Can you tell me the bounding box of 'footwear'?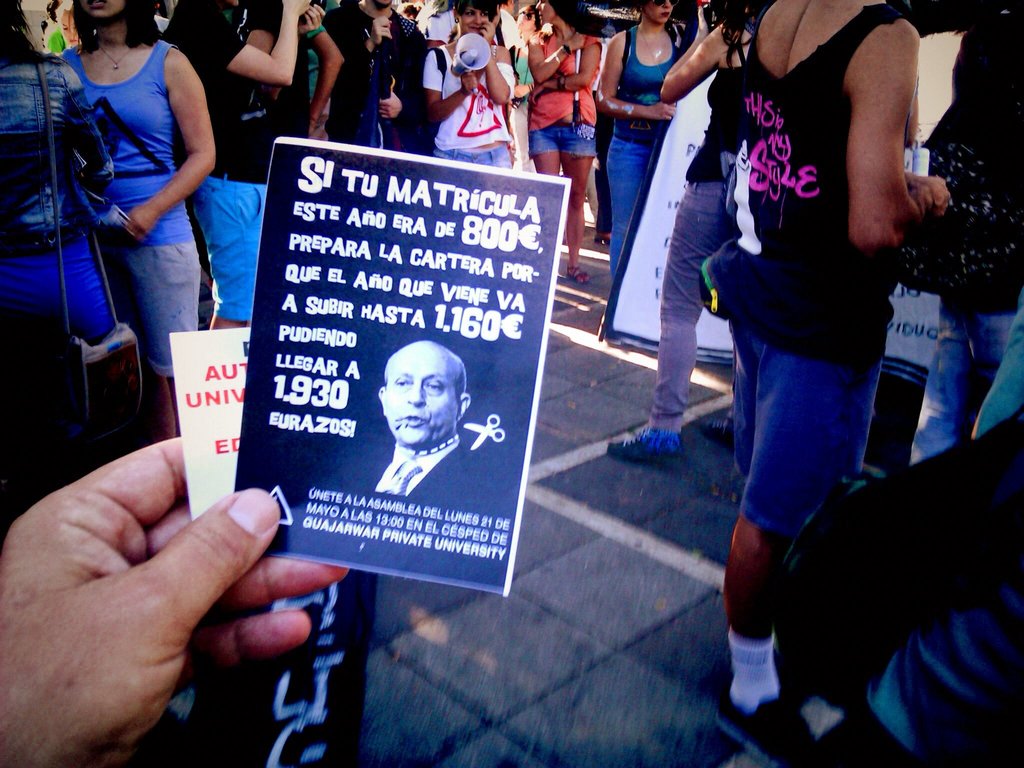
(613,426,678,460).
